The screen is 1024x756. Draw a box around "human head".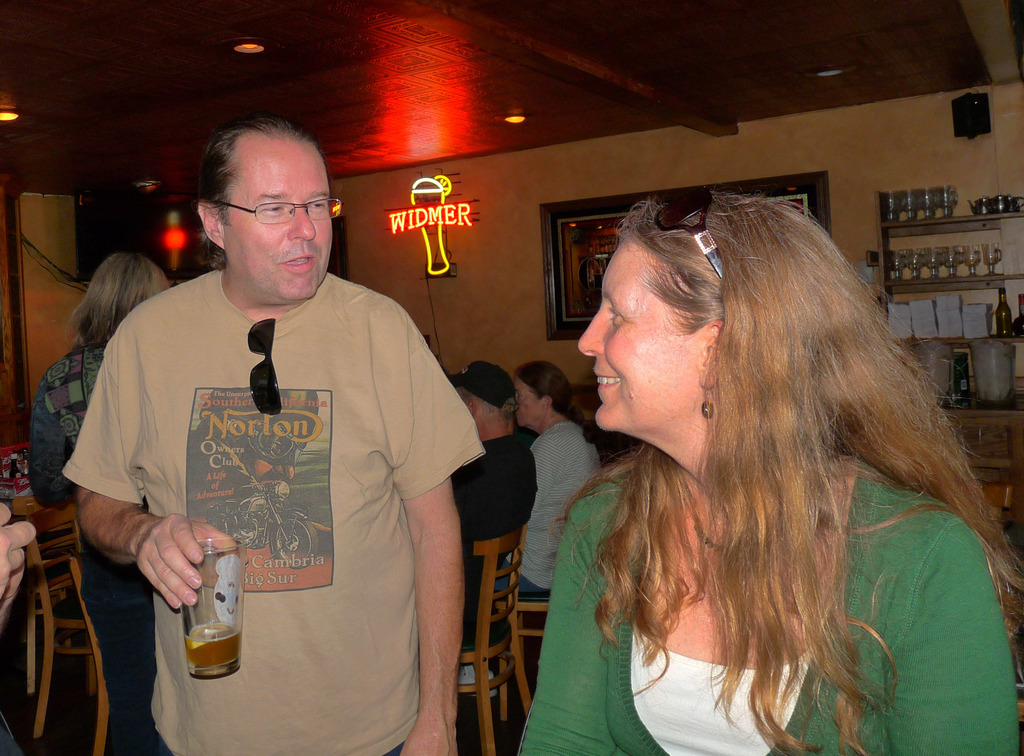
[195, 115, 332, 299].
